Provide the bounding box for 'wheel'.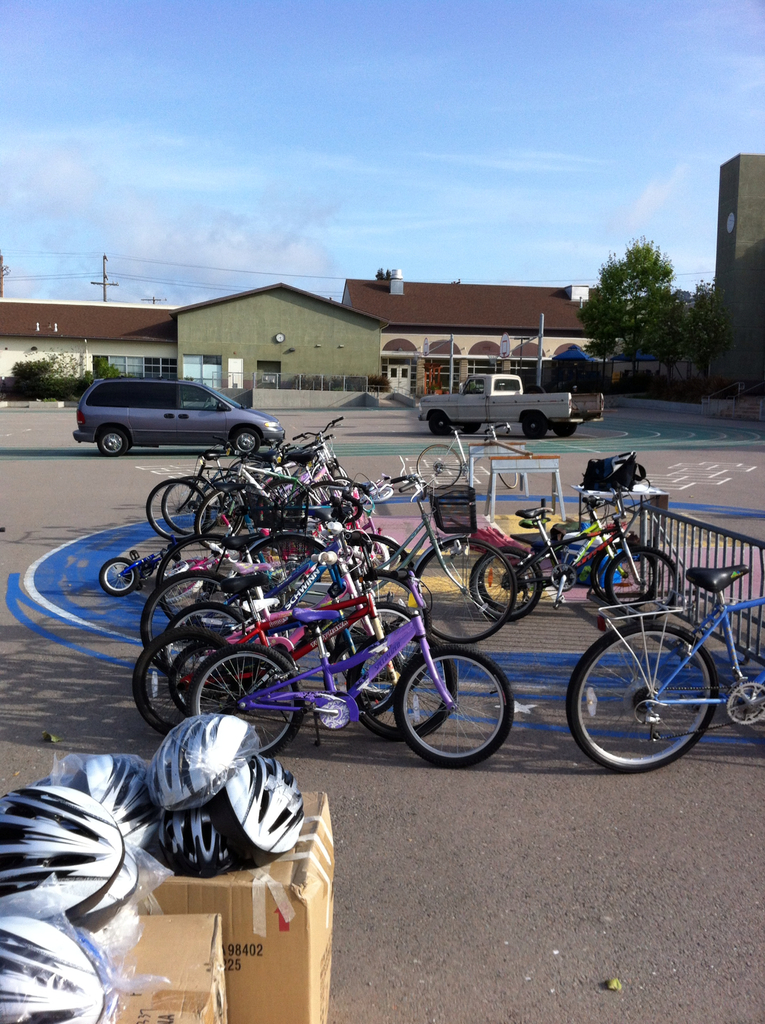
[414, 442, 466, 485].
